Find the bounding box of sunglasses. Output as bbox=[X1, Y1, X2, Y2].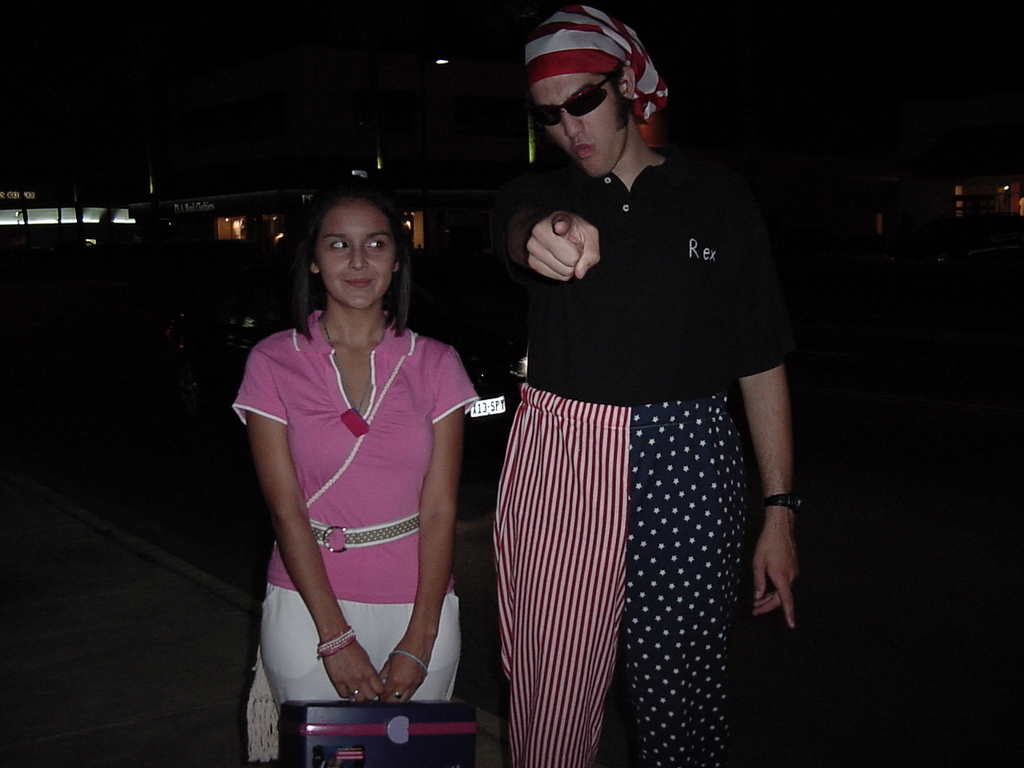
bbox=[534, 77, 611, 127].
